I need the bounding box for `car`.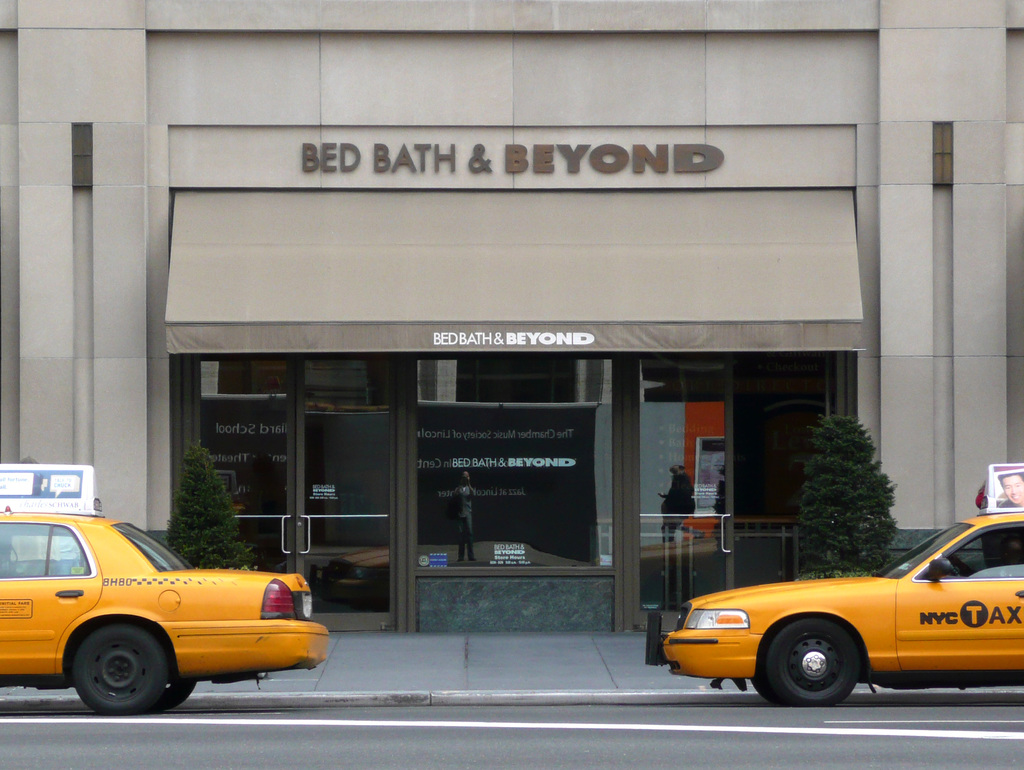
Here it is: {"left": 0, "top": 458, "right": 323, "bottom": 714}.
